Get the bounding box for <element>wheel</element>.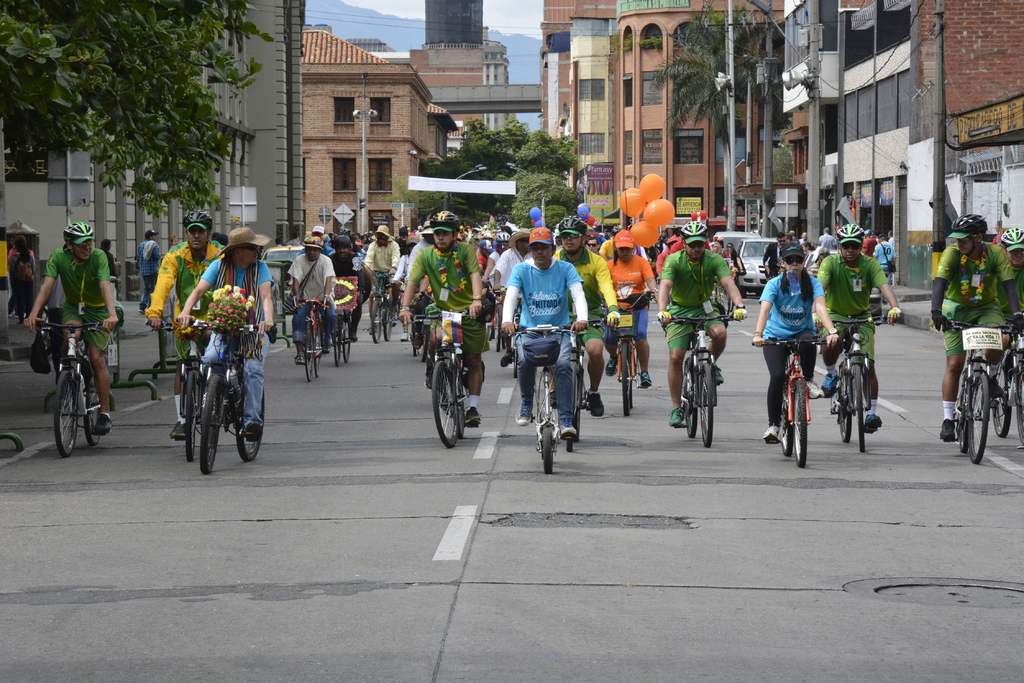
{"x1": 965, "y1": 366, "x2": 989, "y2": 467}.
